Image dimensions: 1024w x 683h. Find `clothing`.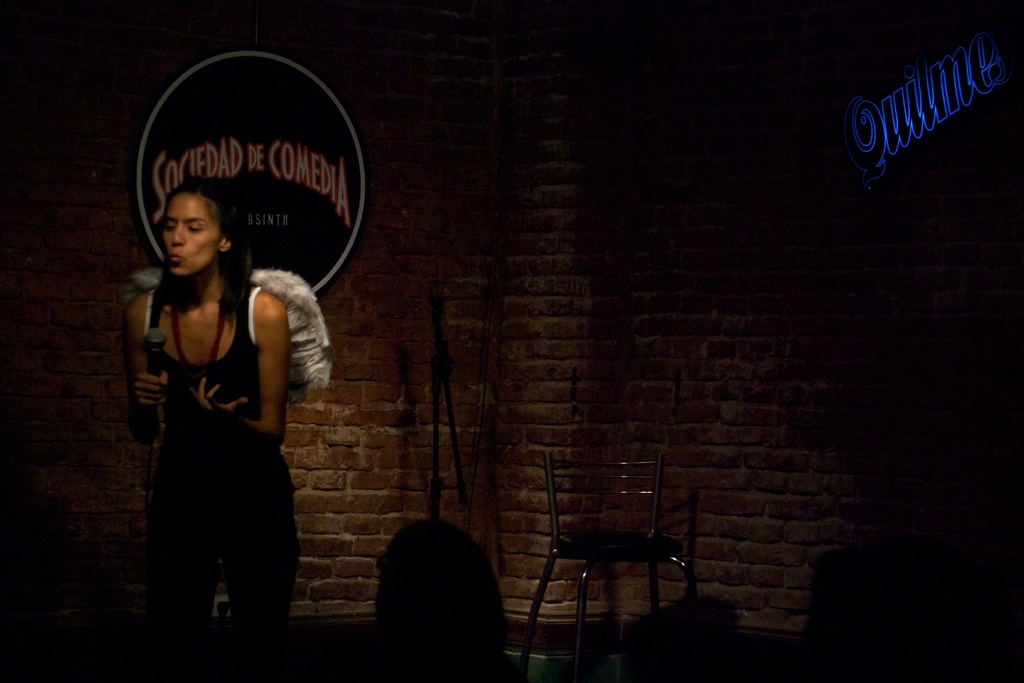
129 276 298 682.
